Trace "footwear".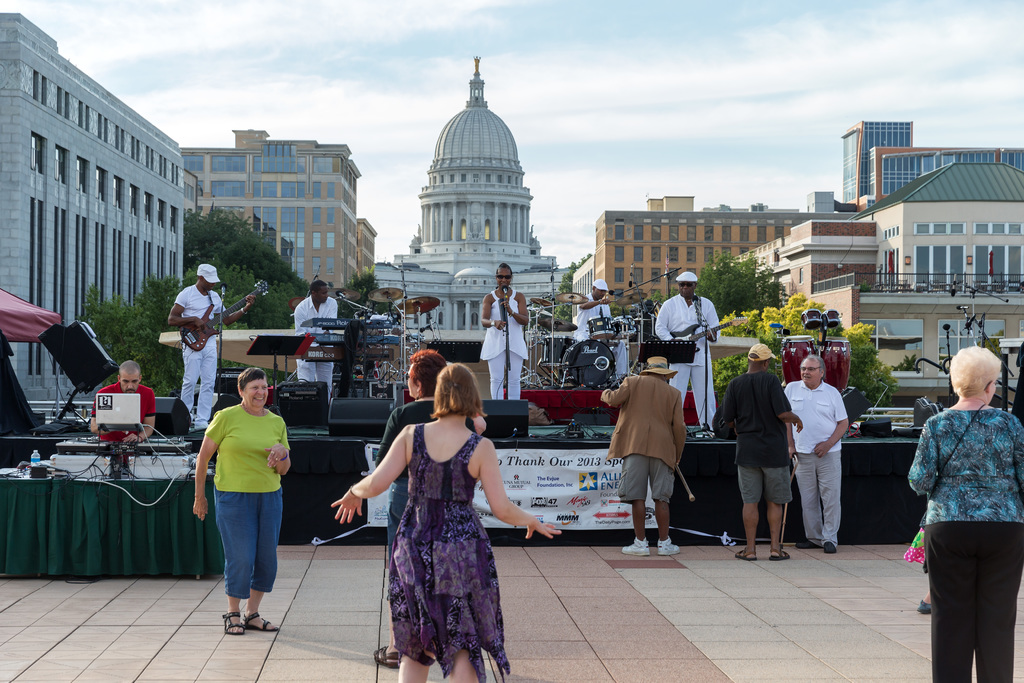
Traced to (920, 599, 931, 612).
